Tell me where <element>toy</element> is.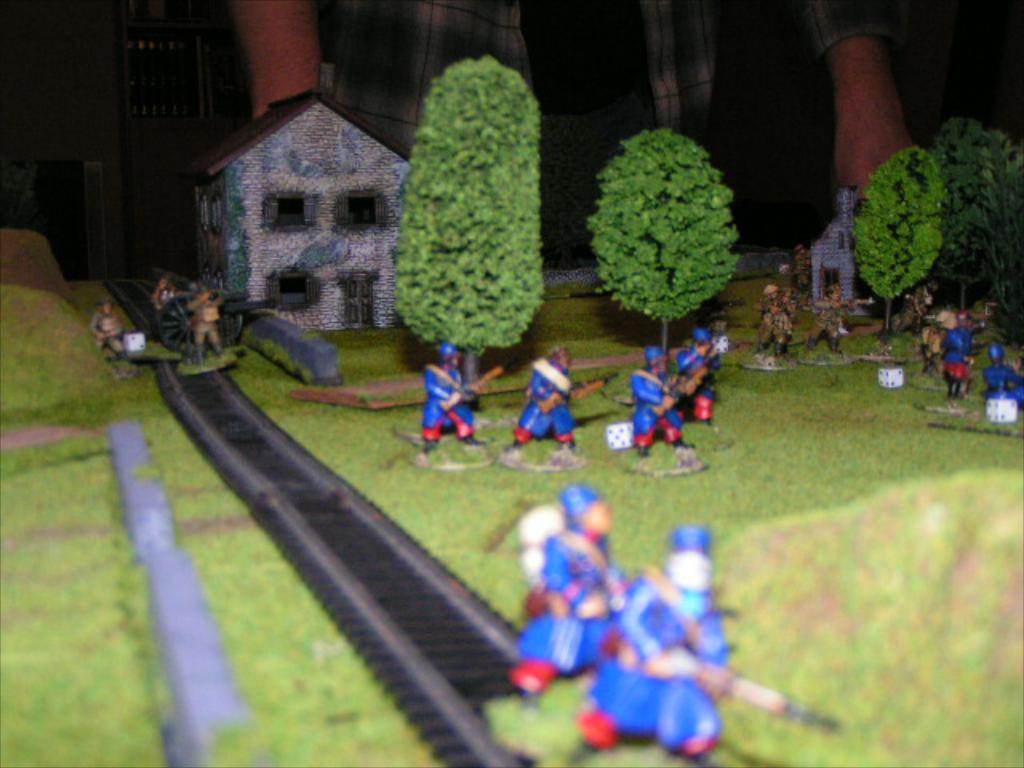
<element>toy</element> is at x1=182, y1=77, x2=408, y2=339.
